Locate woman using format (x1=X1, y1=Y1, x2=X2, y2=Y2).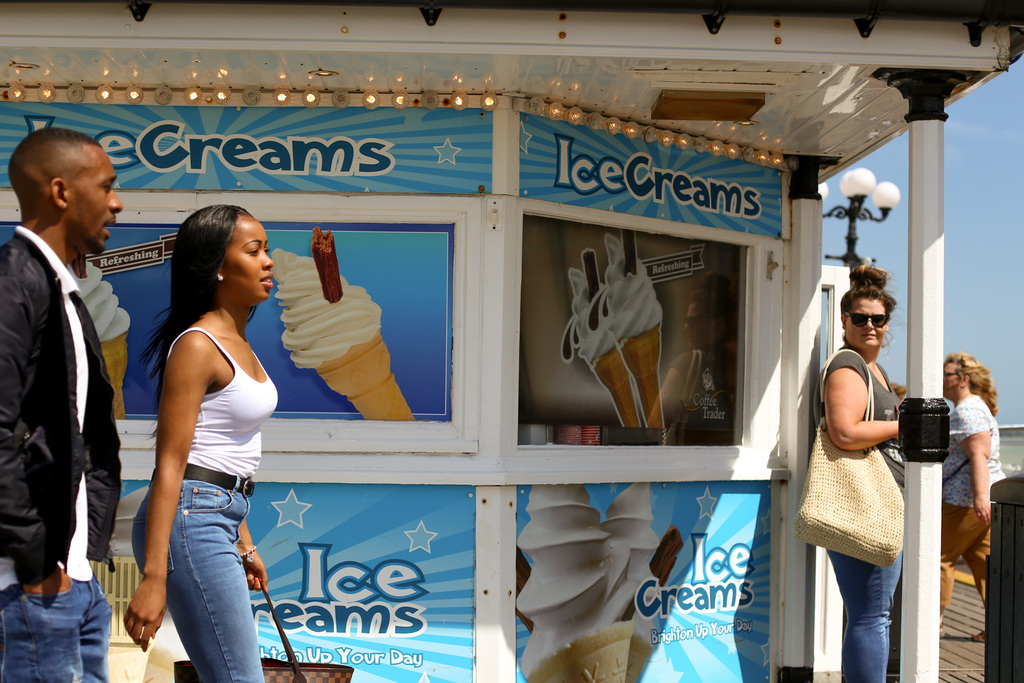
(x1=118, y1=198, x2=270, y2=682).
